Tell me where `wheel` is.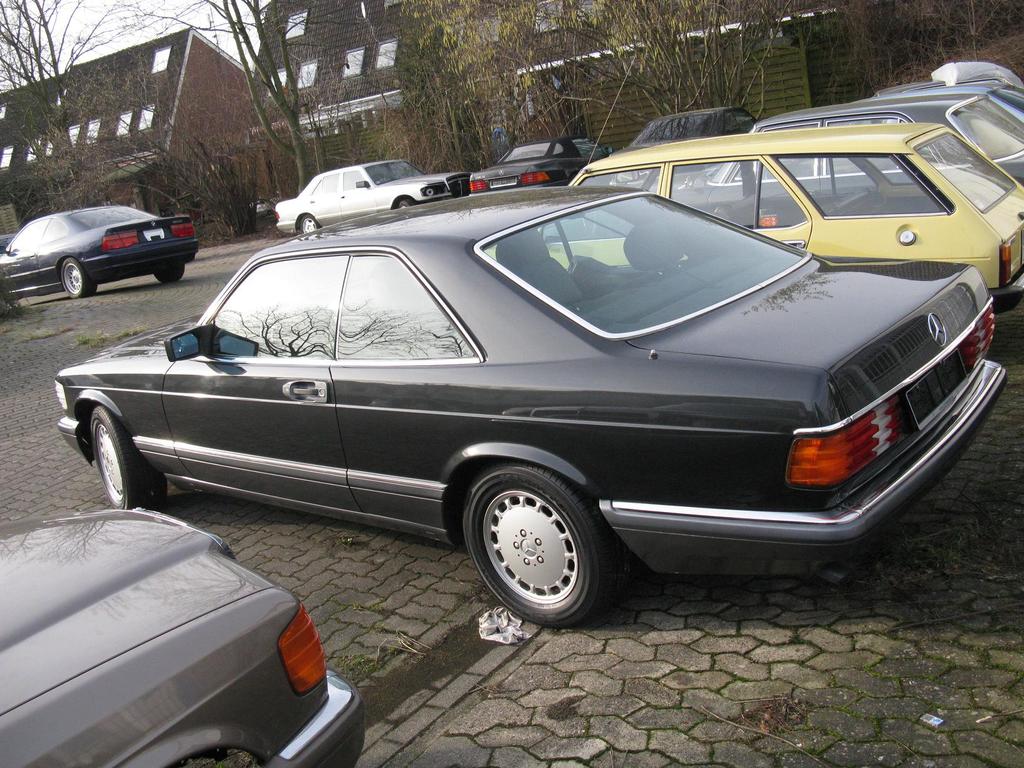
`wheel` is at box=[60, 257, 97, 296].
